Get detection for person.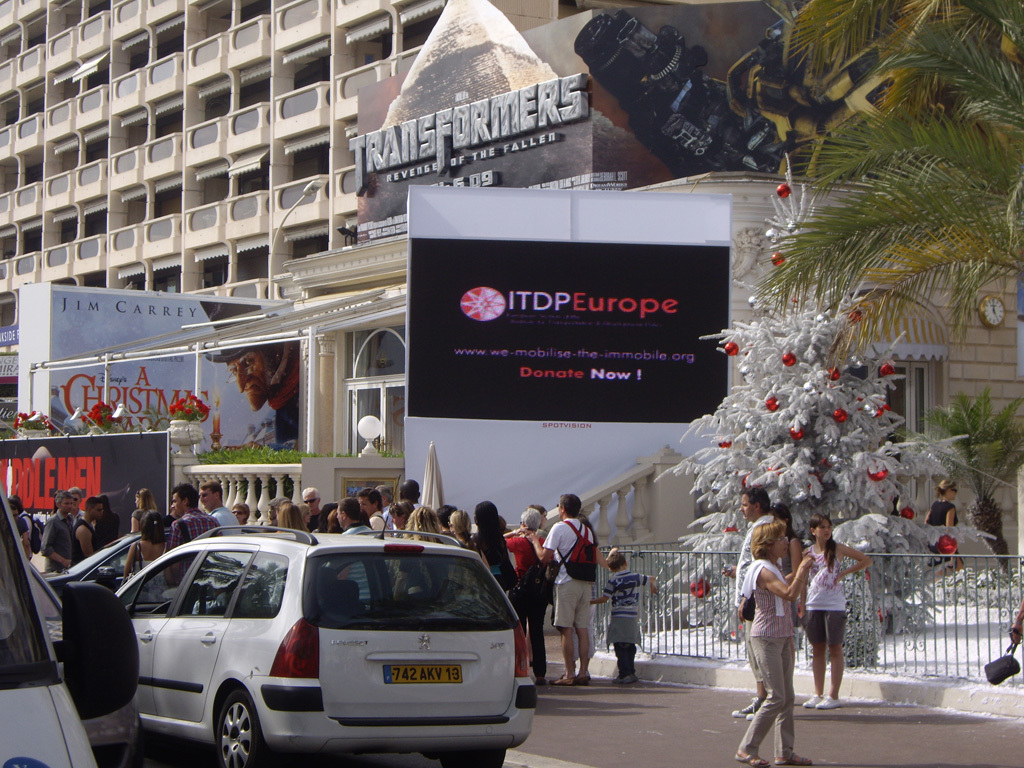
Detection: 69,498,104,562.
